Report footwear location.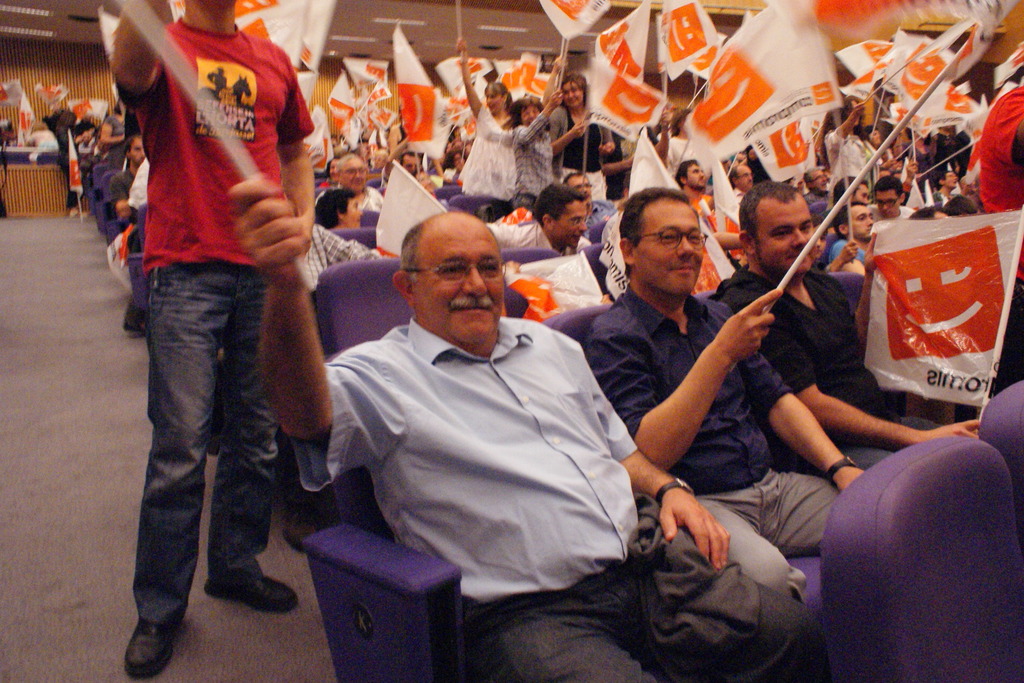
Report: {"x1": 114, "y1": 593, "x2": 176, "y2": 673}.
